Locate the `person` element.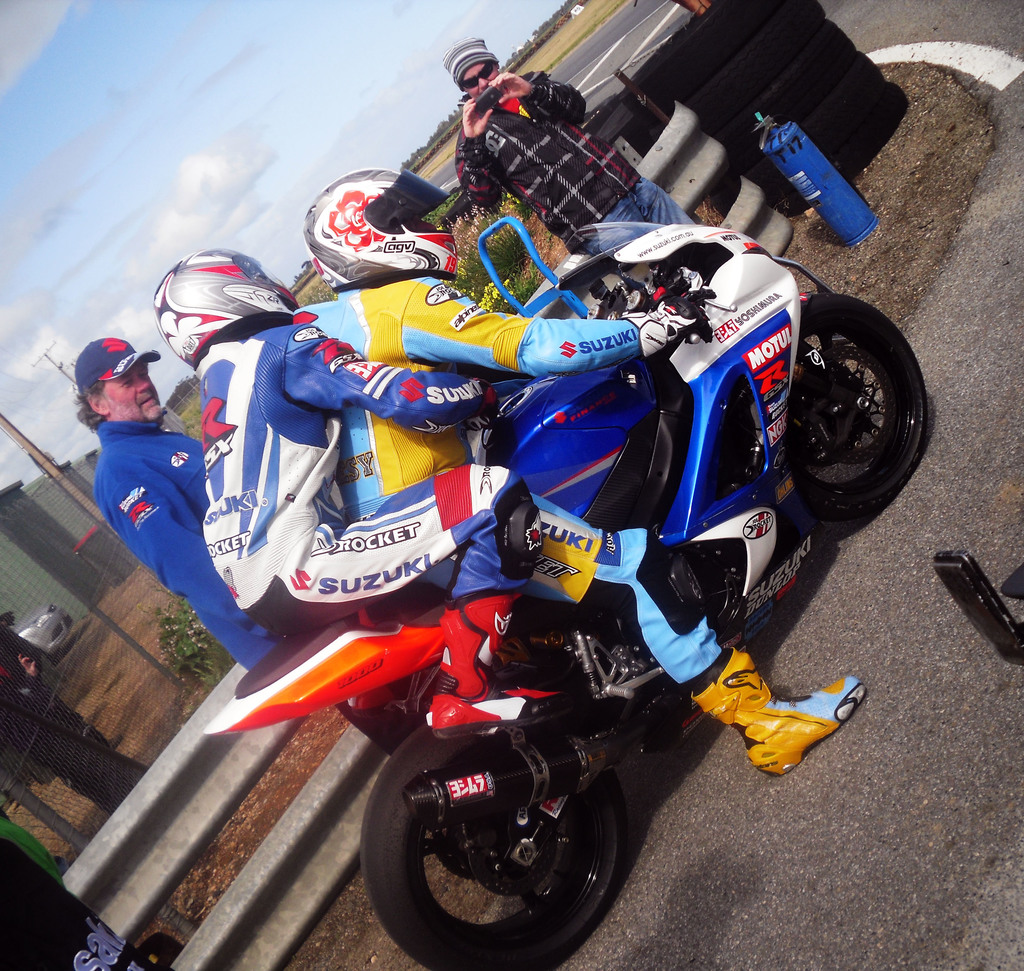
Element bbox: 148:247:574:731.
